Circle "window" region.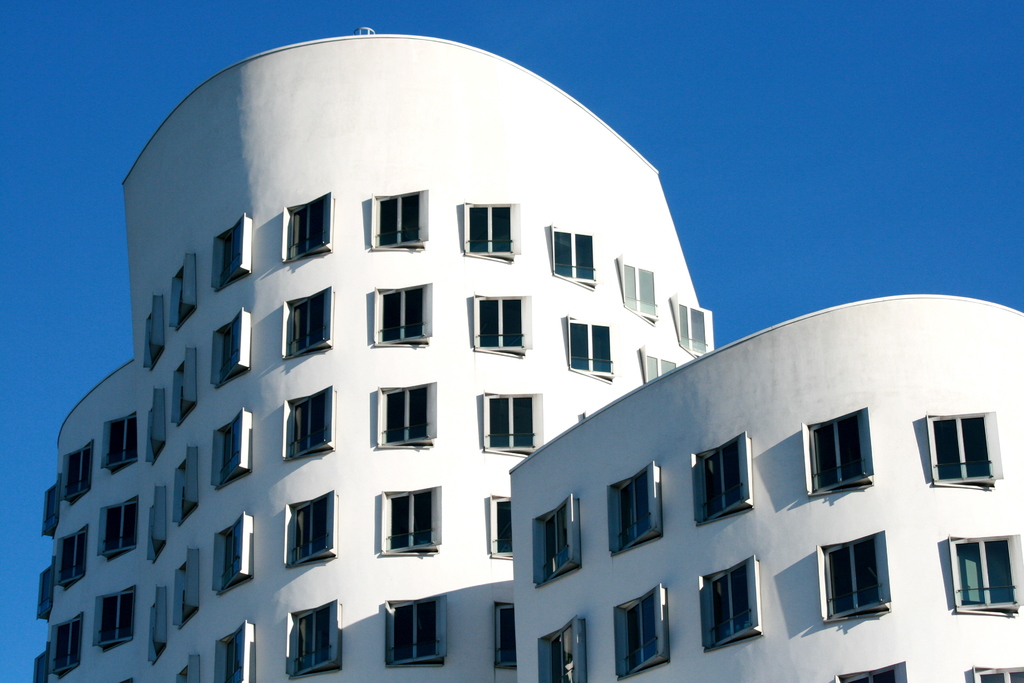
Region: (172,447,202,526).
